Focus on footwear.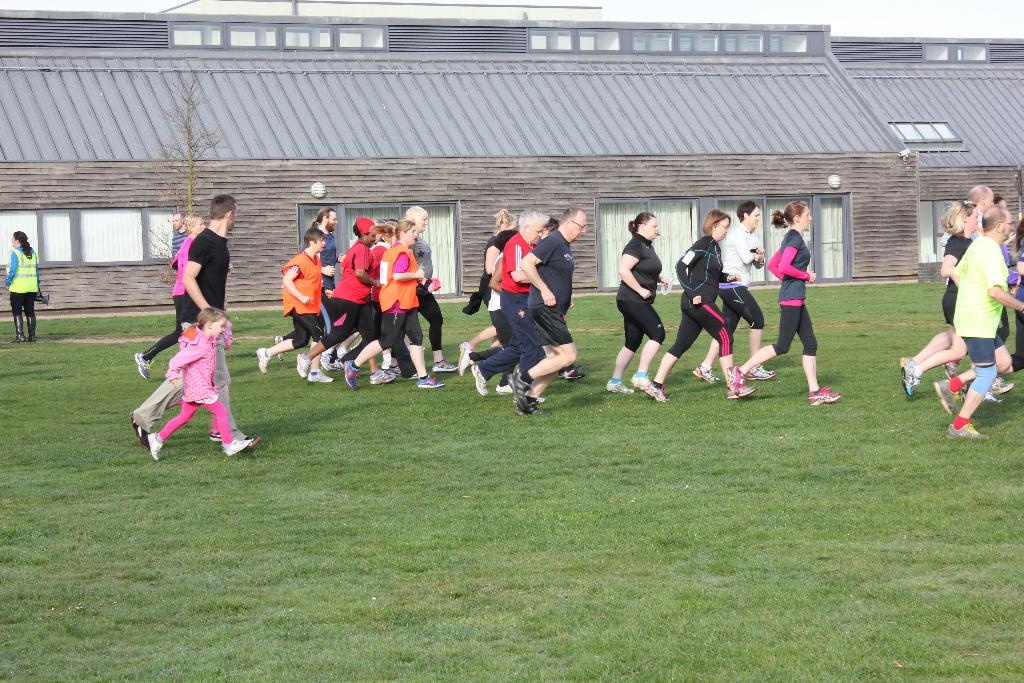
Focused at pyautogui.locateOnScreen(433, 362, 456, 375).
